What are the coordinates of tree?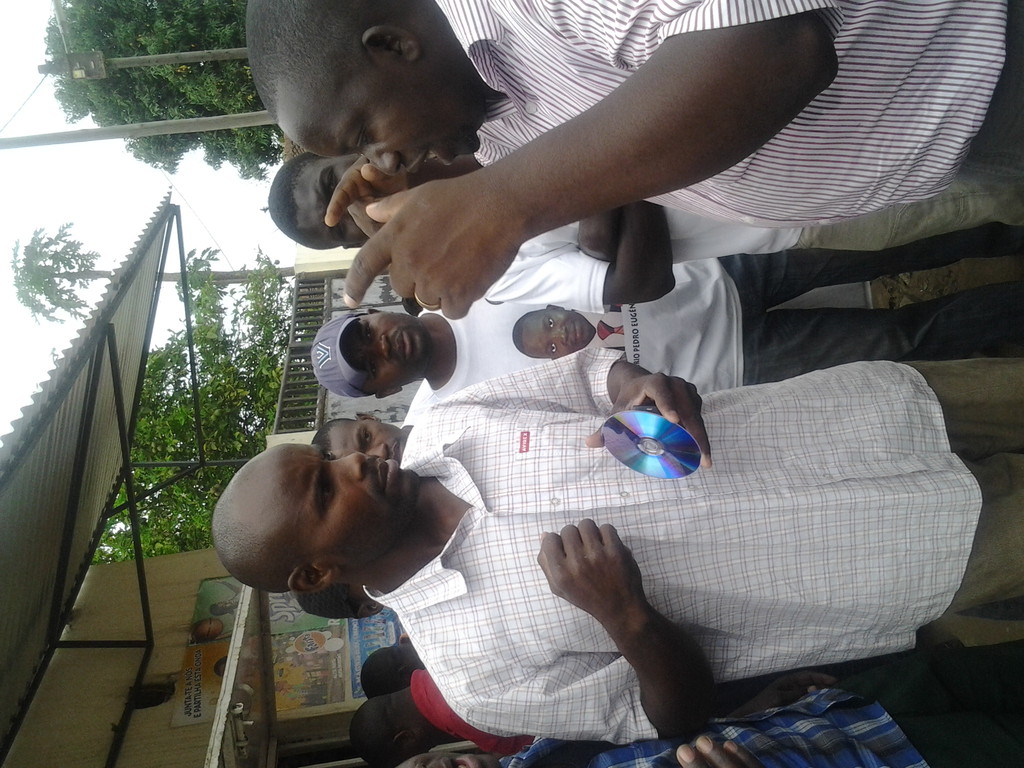
[left=12, top=220, right=294, bottom=319].
